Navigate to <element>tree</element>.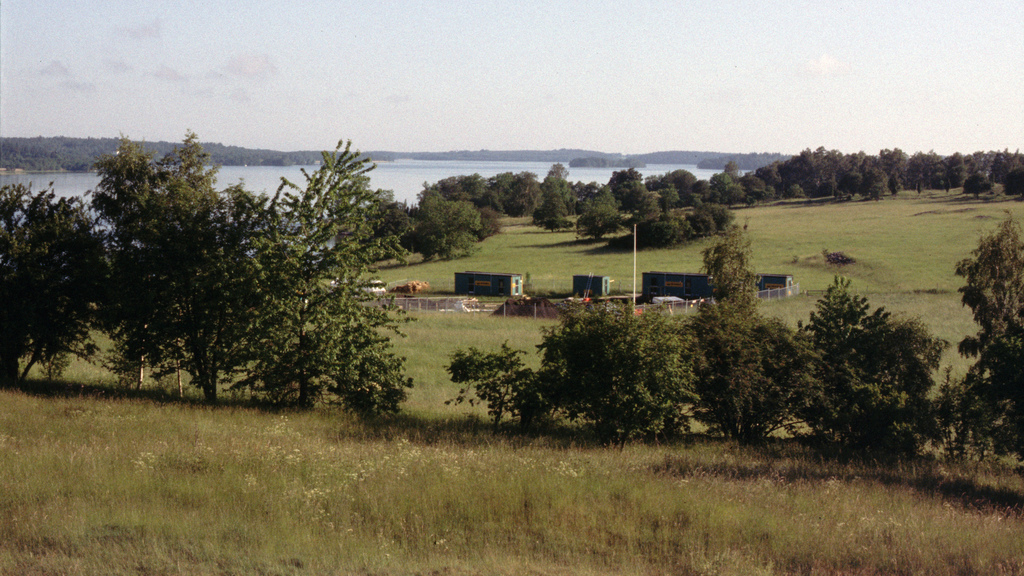
Navigation target: x1=794 y1=275 x2=939 y2=449.
